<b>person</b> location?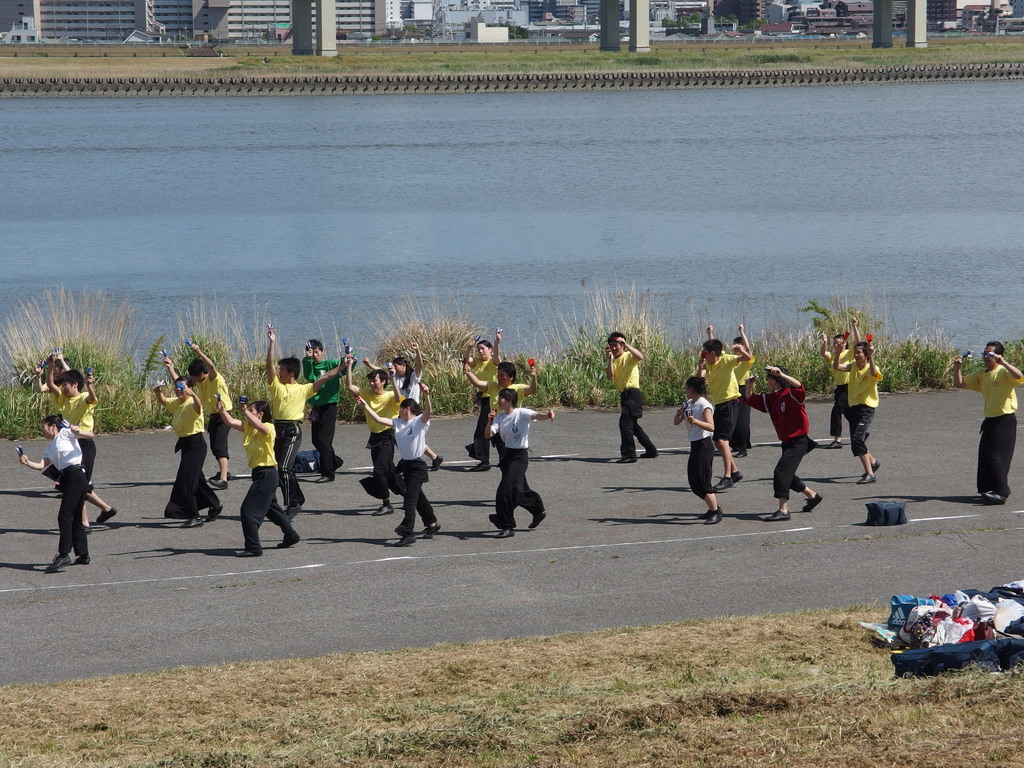
[697, 335, 752, 493]
